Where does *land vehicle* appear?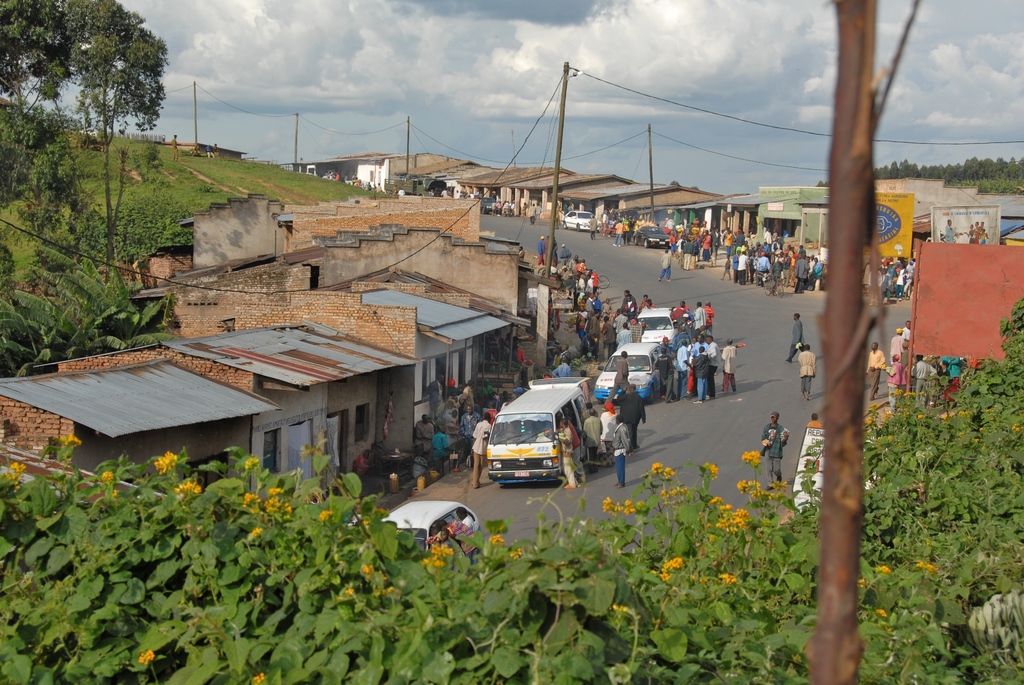
Appears at rect(589, 337, 664, 400).
